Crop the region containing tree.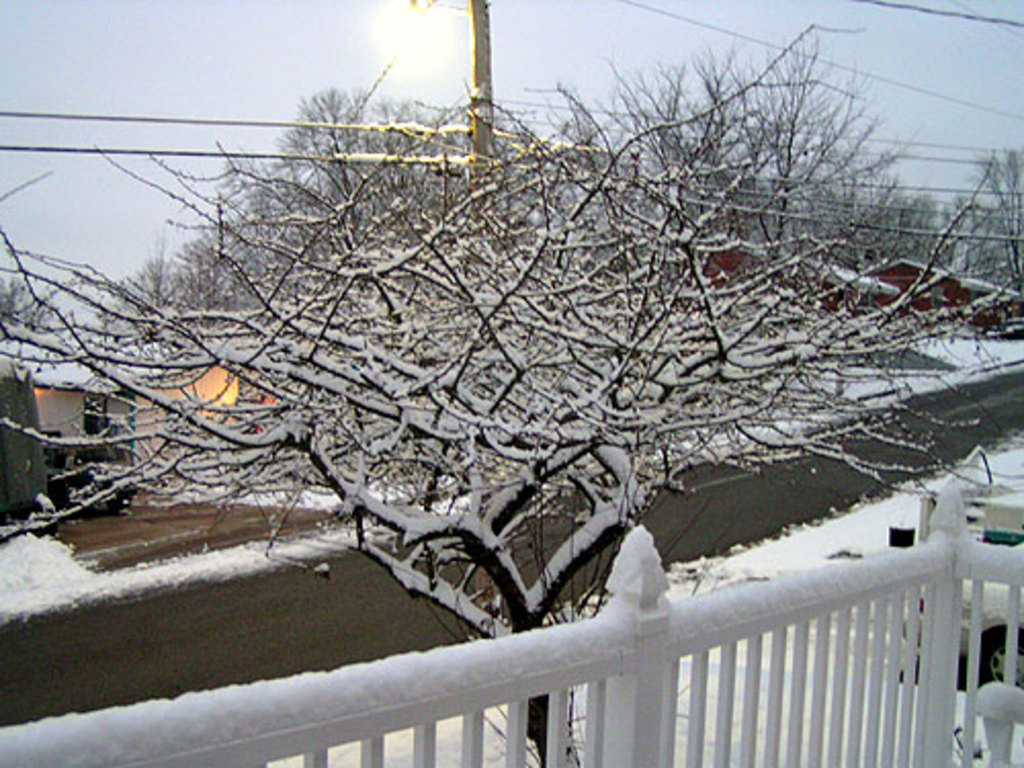
Crop region: box=[508, 12, 944, 272].
